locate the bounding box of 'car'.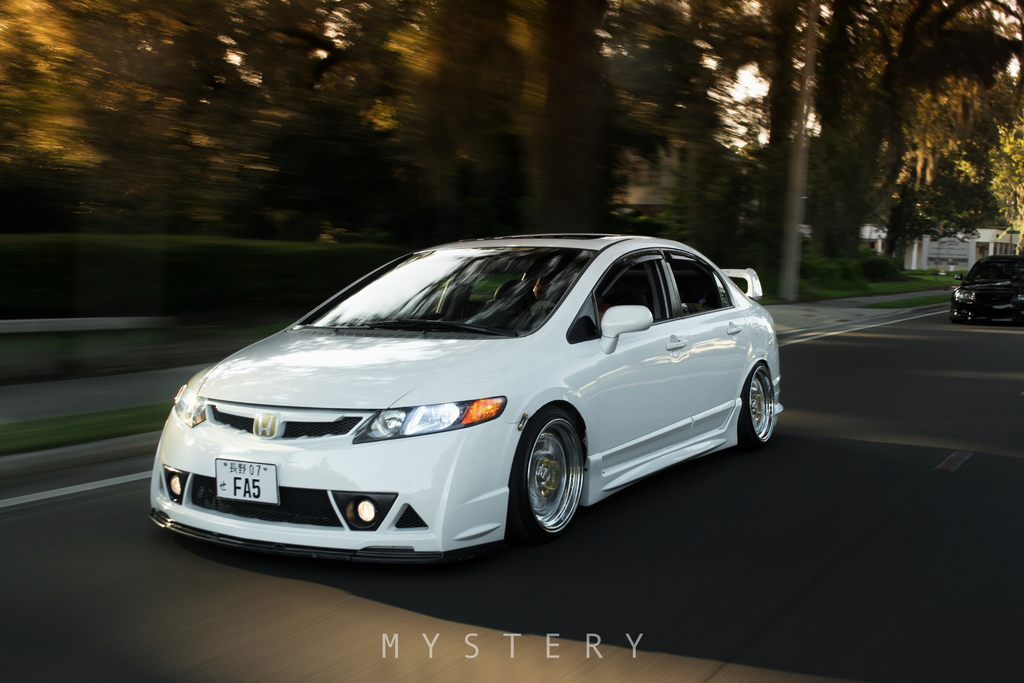
Bounding box: [left=150, top=234, right=784, bottom=564].
